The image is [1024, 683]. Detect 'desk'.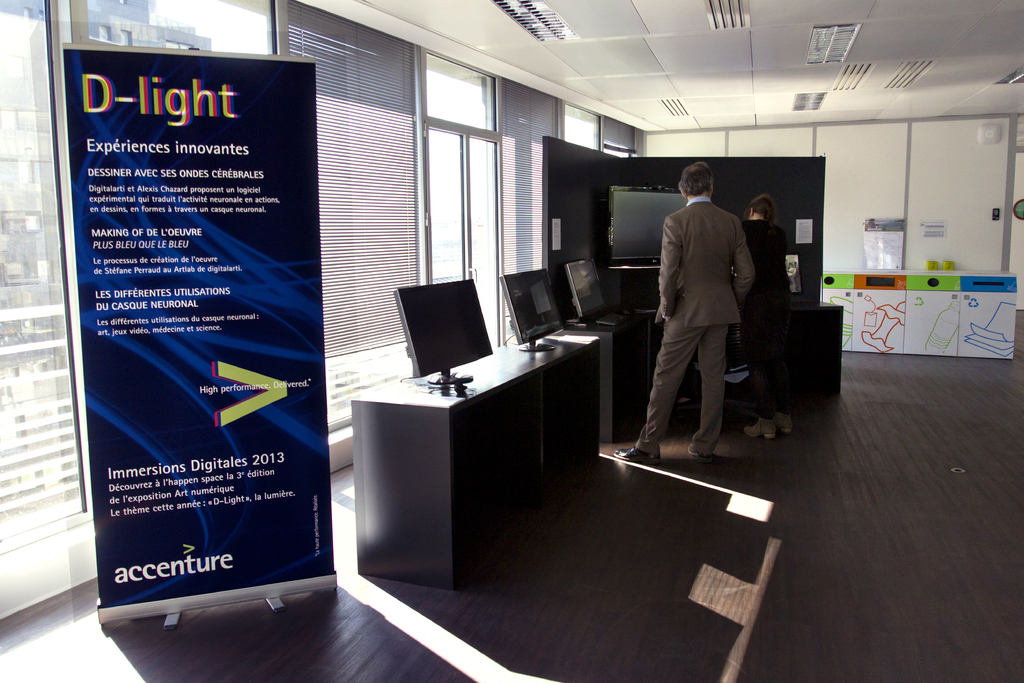
Detection: crop(332, 337, 558, 612).
